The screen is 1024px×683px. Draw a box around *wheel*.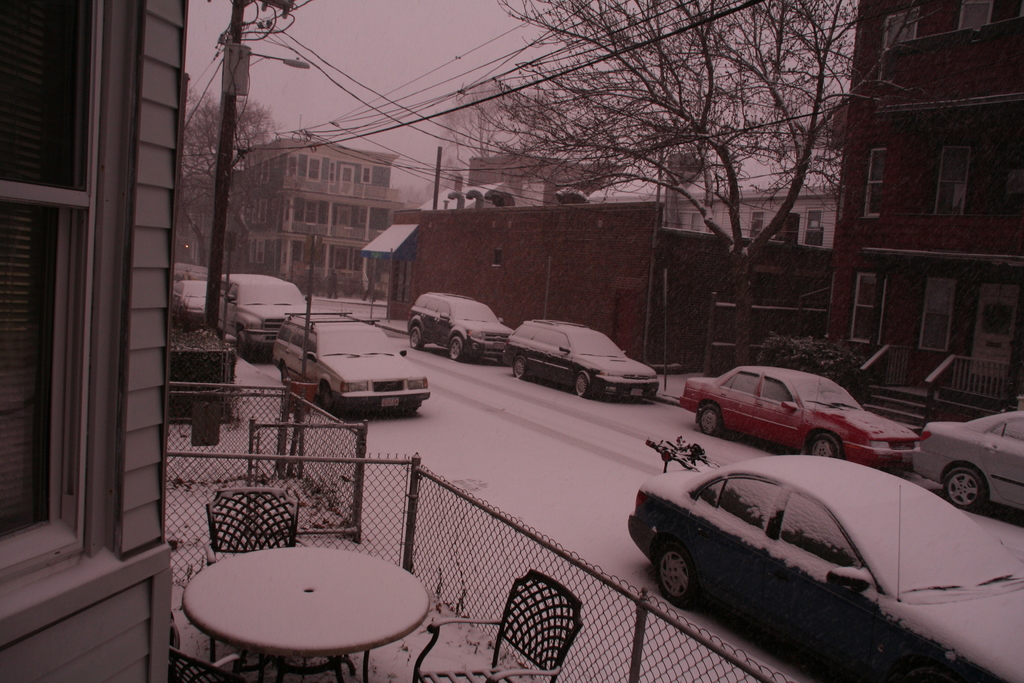
box(237, 333, 248, 365).
